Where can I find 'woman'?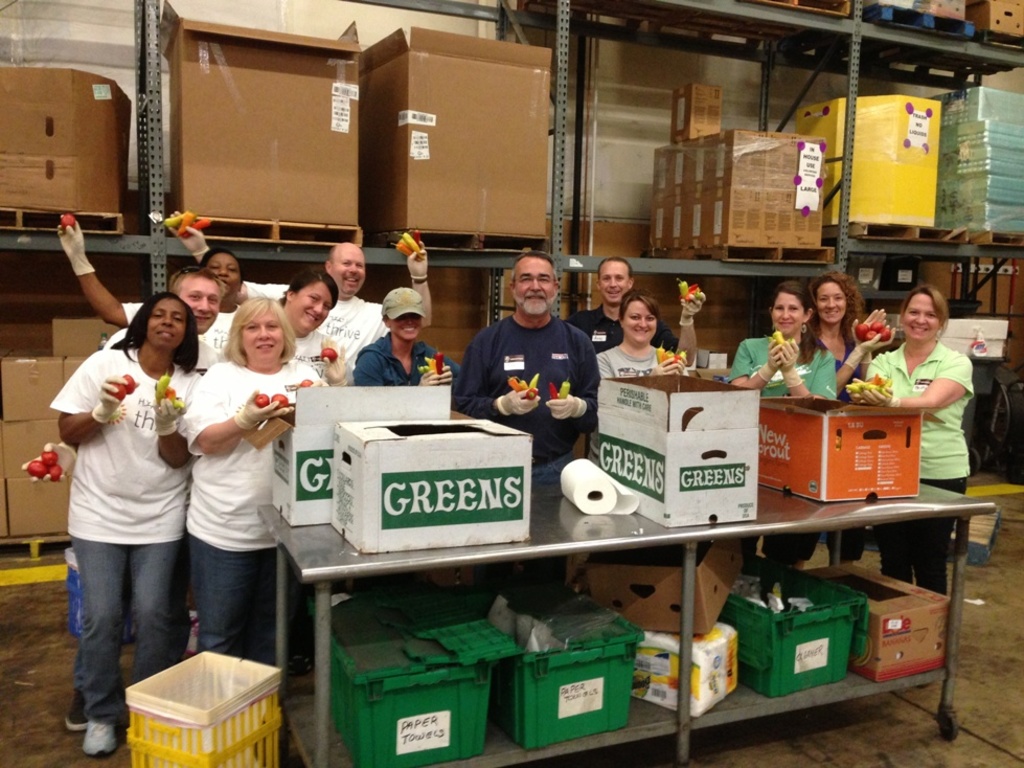
You can find it at Rect(42, 288, 203, 758).
